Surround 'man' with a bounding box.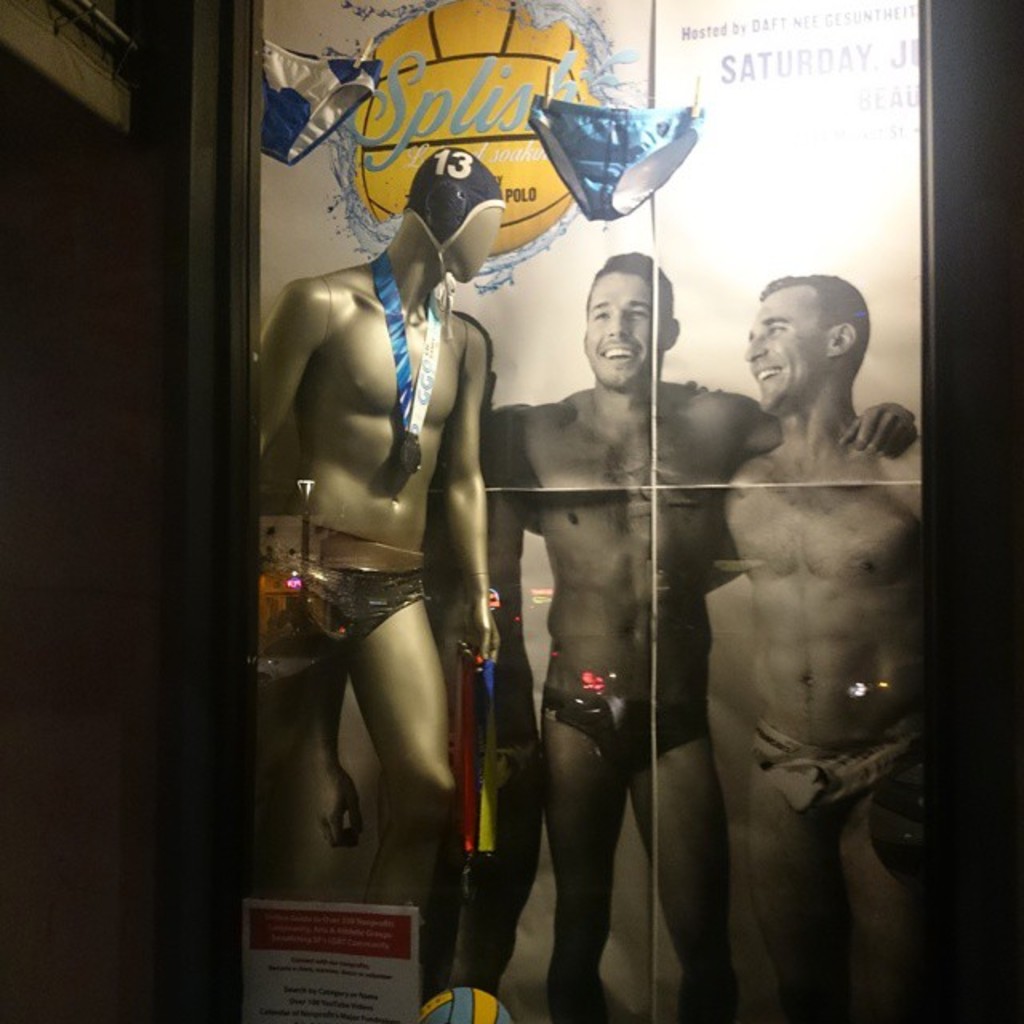
box=[680, 275, 925, 1022].
